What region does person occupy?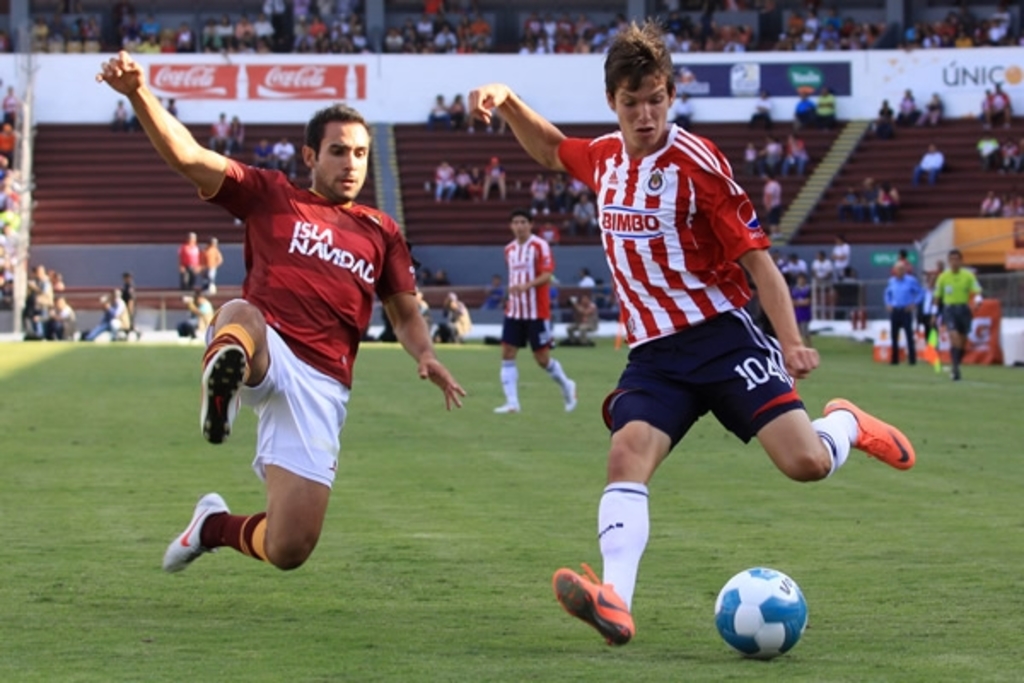
crop(534, 169, 551, 212).
